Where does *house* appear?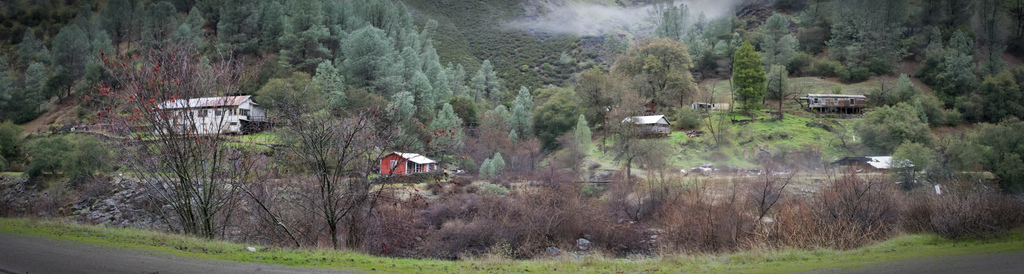
Appears at (618, 101, 676, 146).
